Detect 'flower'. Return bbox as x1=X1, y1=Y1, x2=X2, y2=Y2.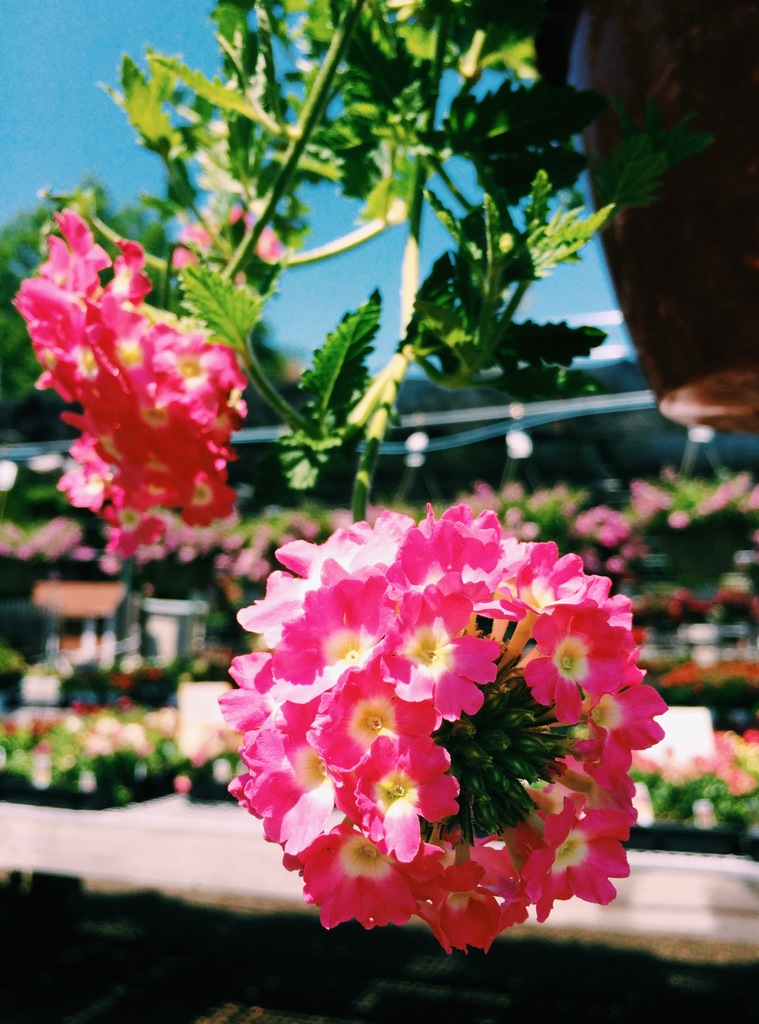
x1=8, y1=209, x2=256, y2=552.
